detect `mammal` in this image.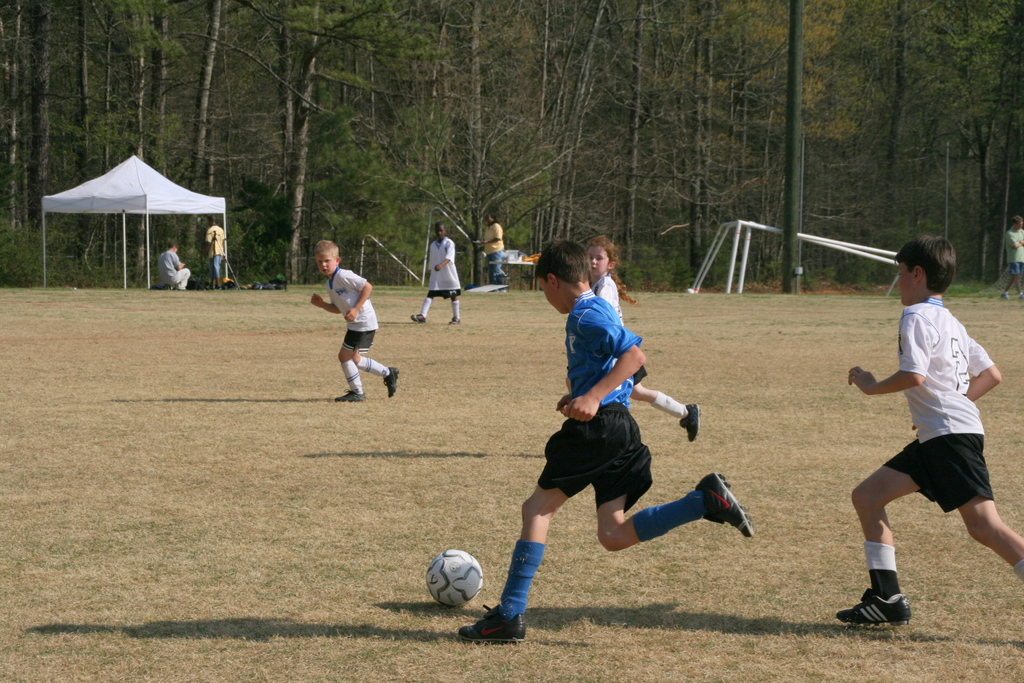
Detection: <region>844, 239, 1020, 630</region>.
